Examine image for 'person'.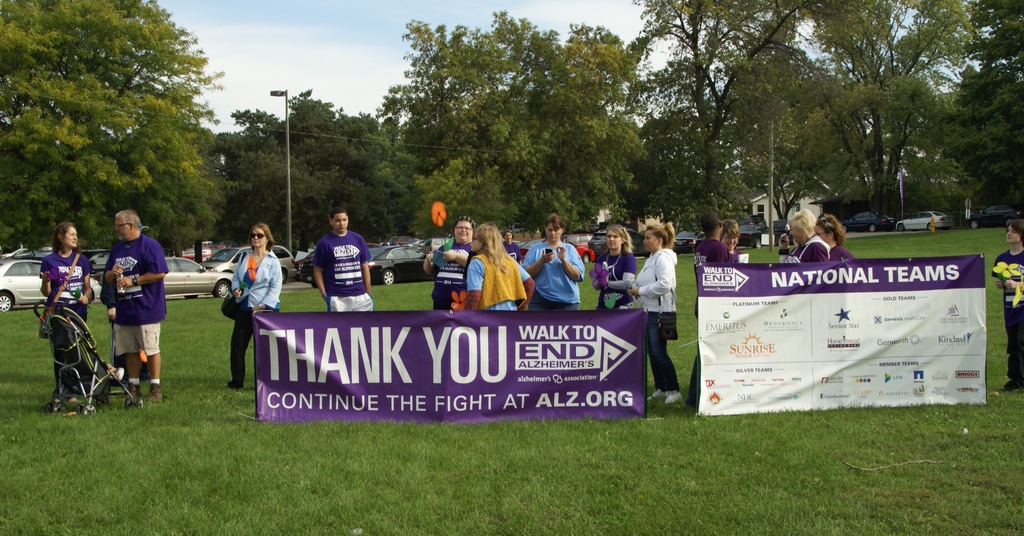
Examination result: 408,209,469,306.
